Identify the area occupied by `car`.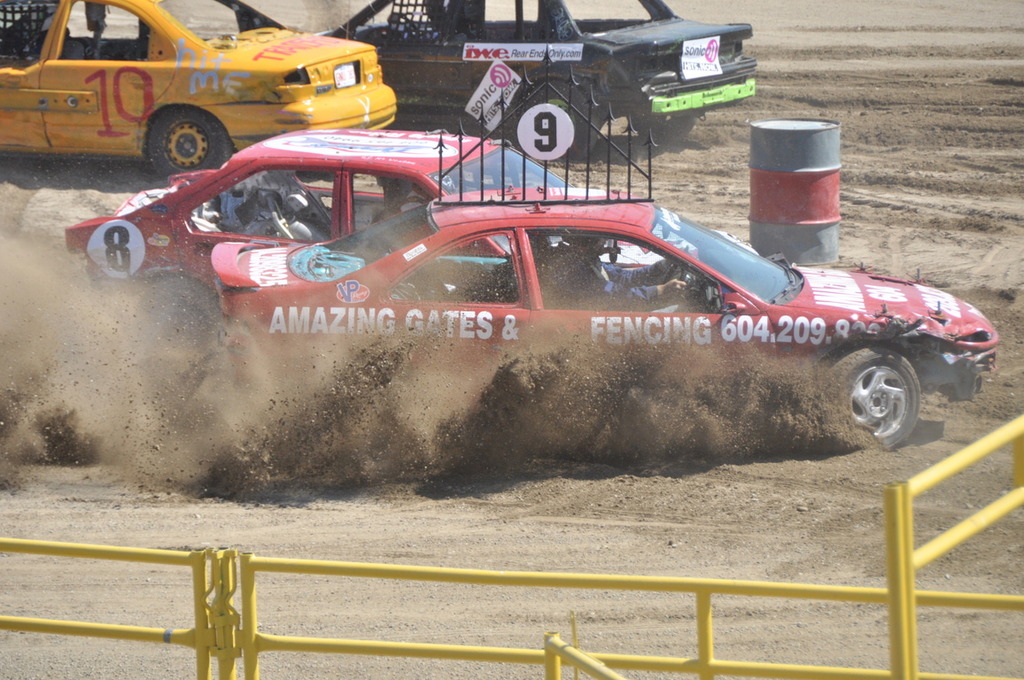
Area: box(208, 185, 1001, 447).
